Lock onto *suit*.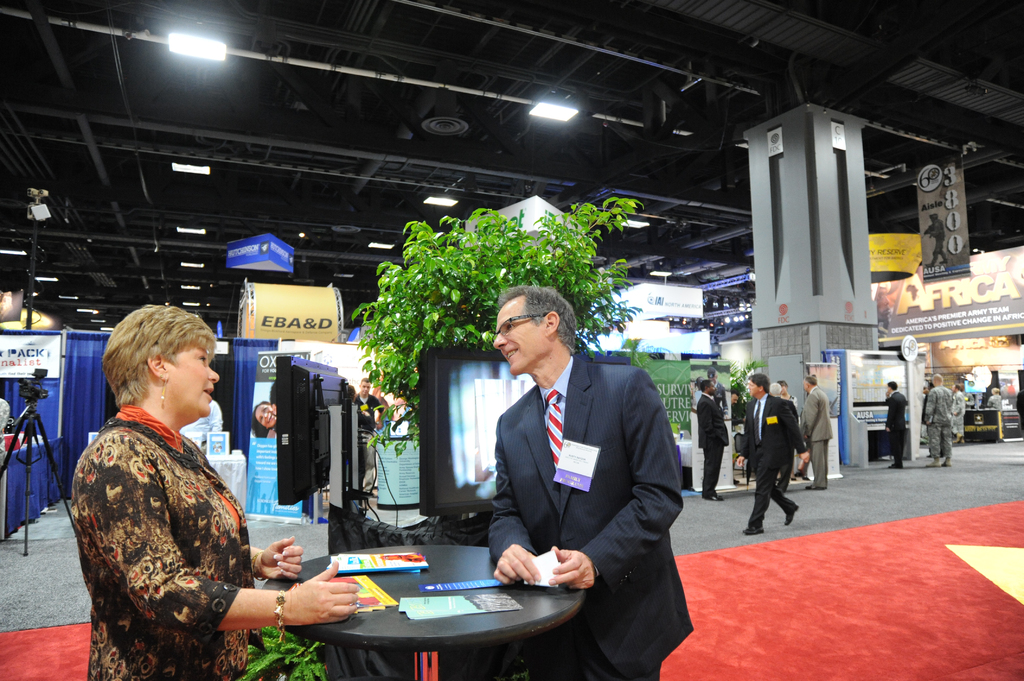
Locked: pyautogui.locateOnScreen(775, 395, 799, 488).
